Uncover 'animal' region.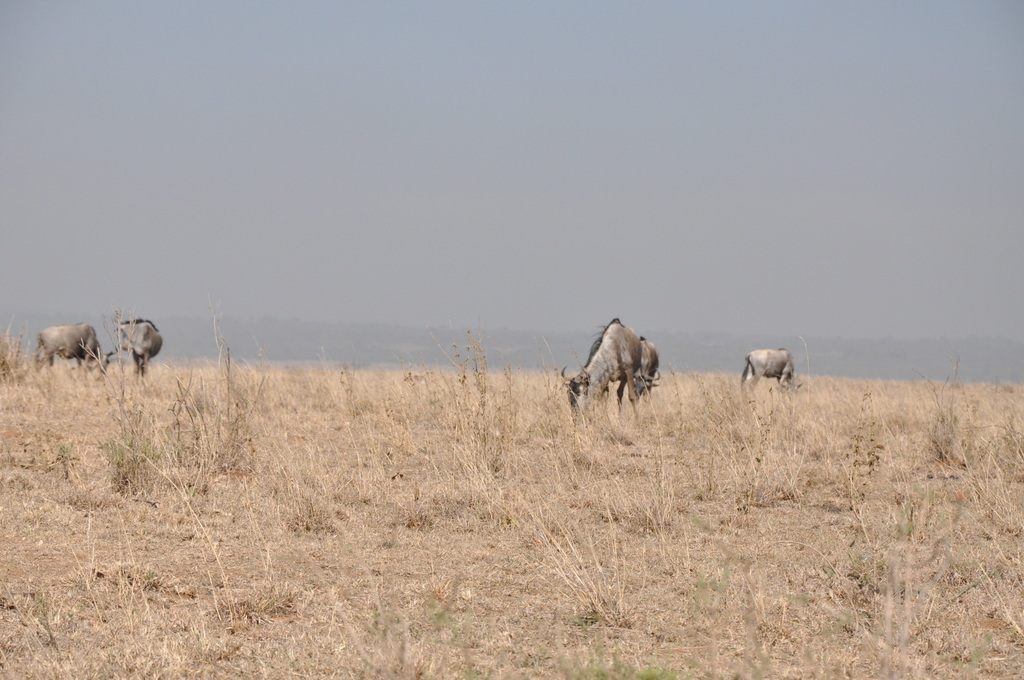
Uncovered: select_region(740, 348, 797, 401).
